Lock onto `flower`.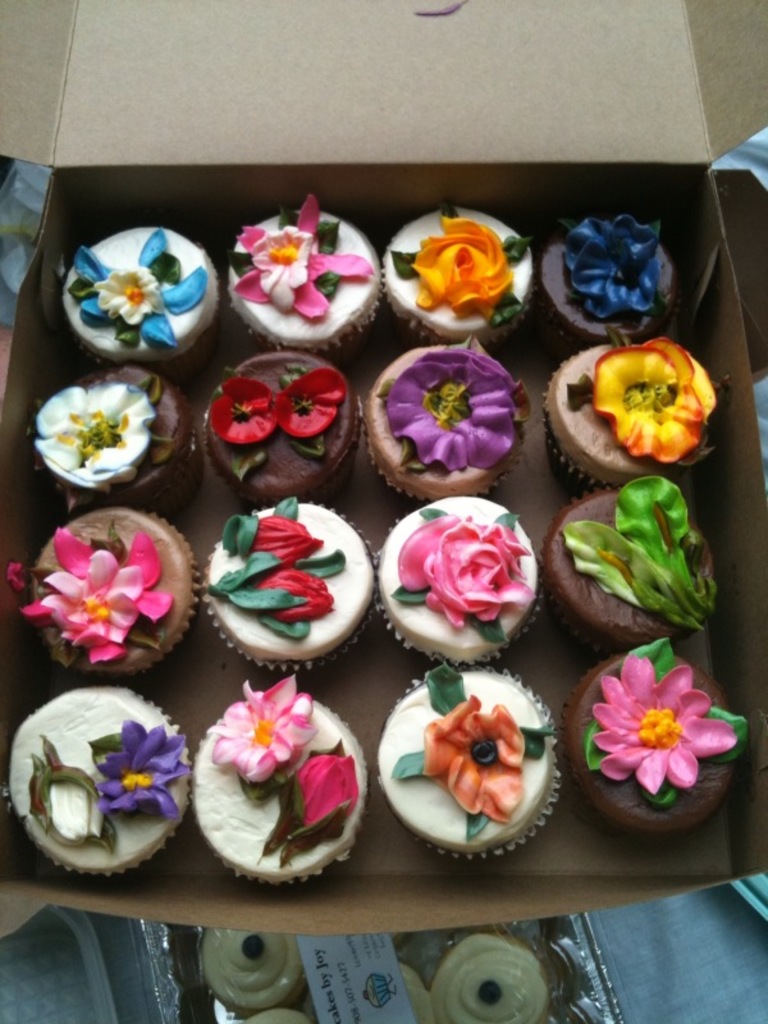
Locked: crop(99, 719, 201, 809).
